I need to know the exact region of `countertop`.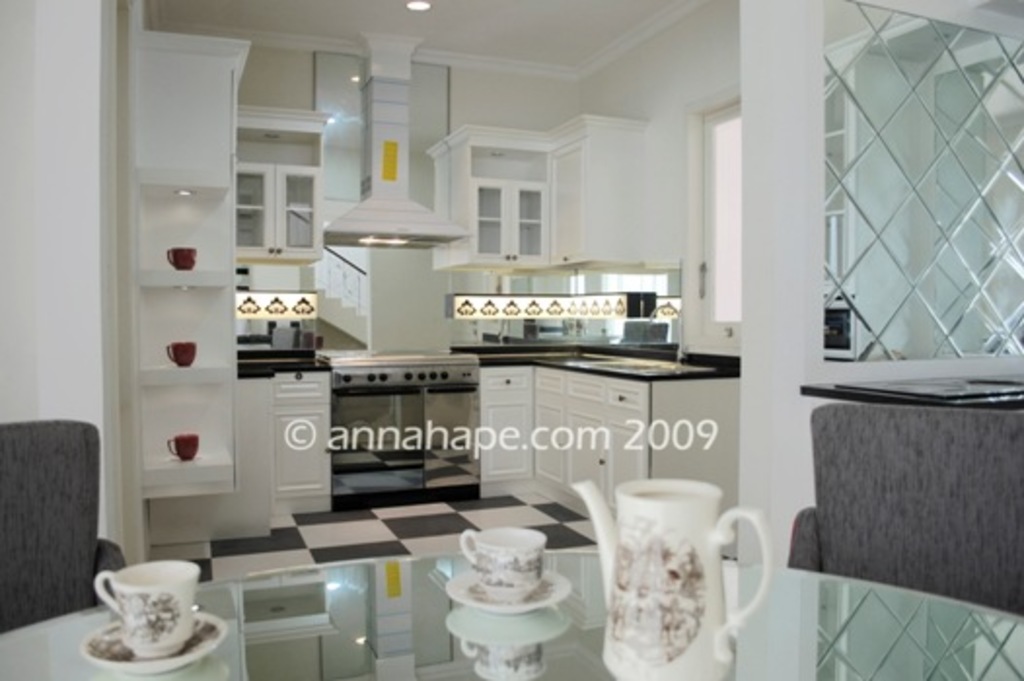
Region: left=473, top=339, right=744, bottom=558.
